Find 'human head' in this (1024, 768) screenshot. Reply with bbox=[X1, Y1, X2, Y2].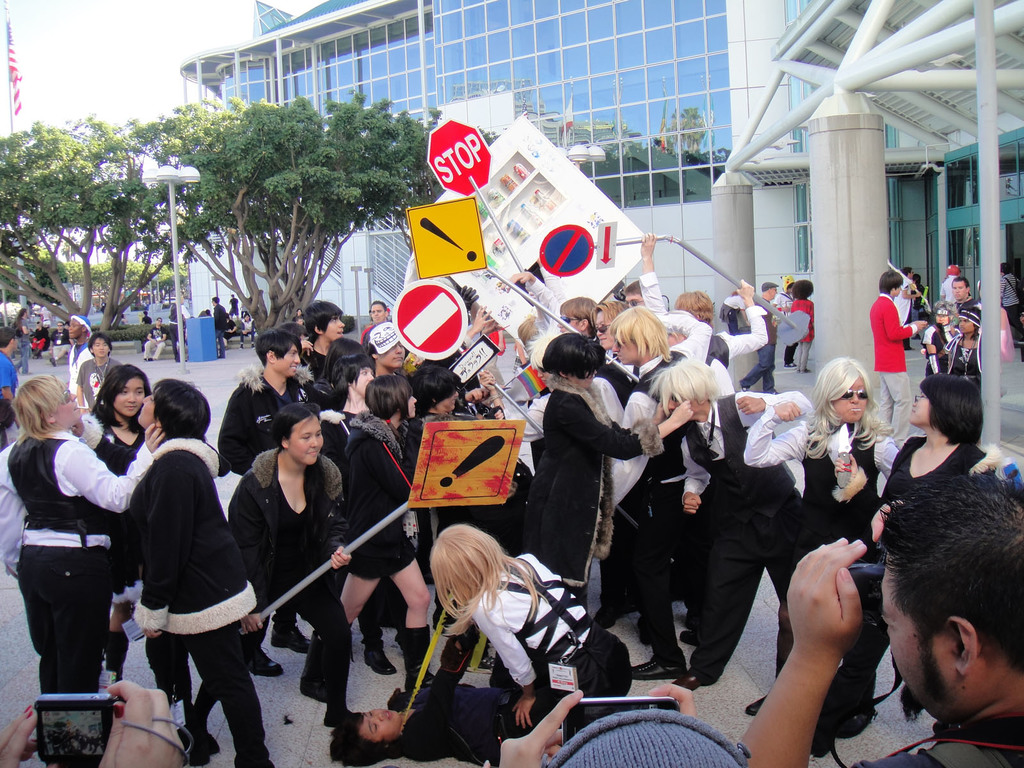
bbox=[304, 299, 346, 340].
